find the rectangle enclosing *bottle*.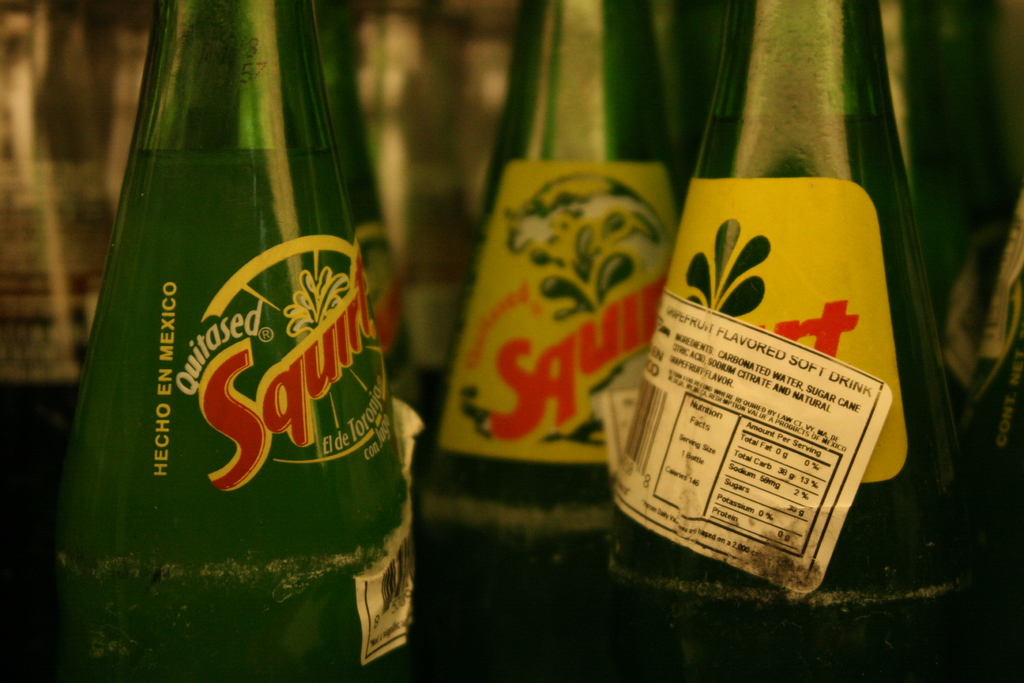
left=454, top=0, right=531, bottom=243.
